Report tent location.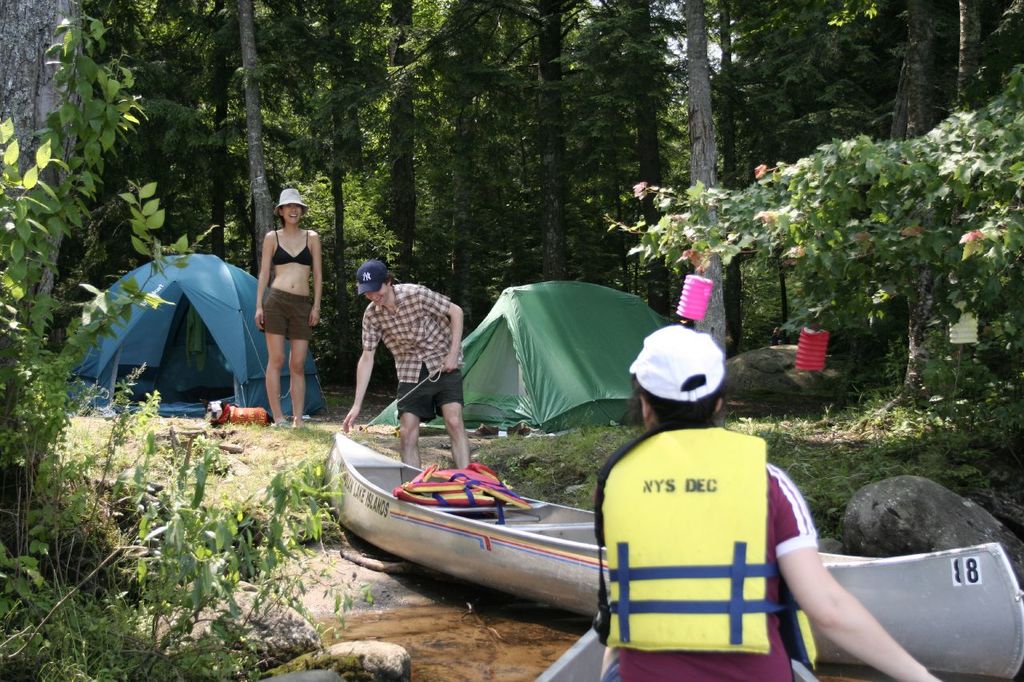
Report: locate(340, 270, 700, 432).
